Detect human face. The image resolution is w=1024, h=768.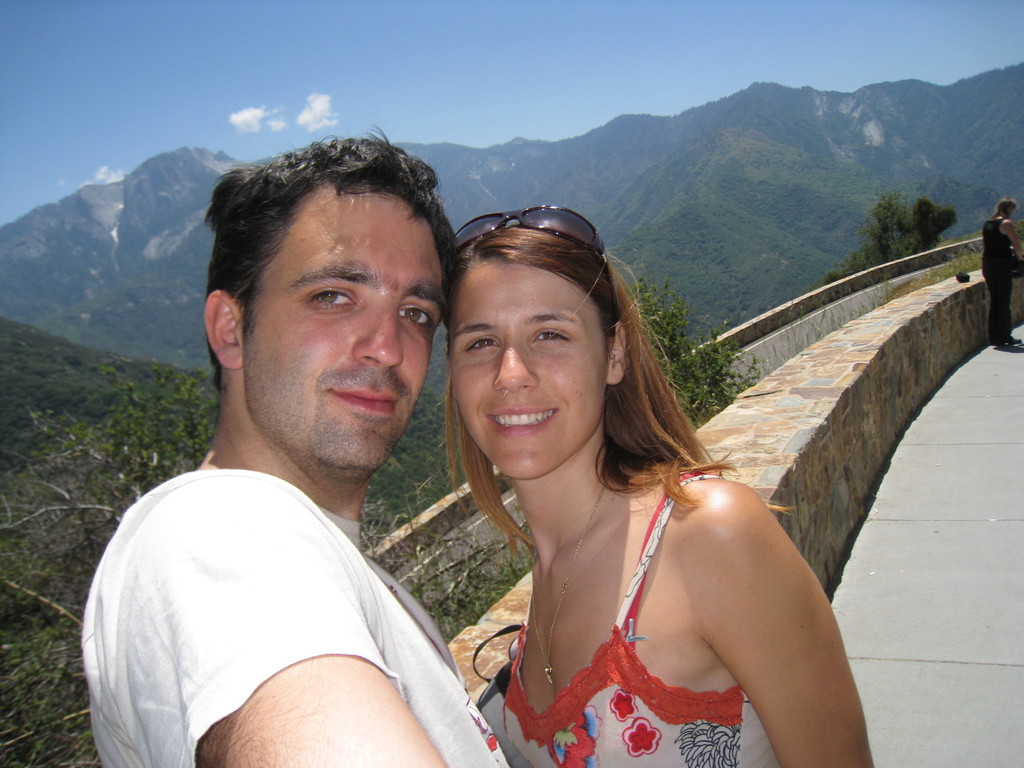
bbox=[450, 254, 606, 483].
